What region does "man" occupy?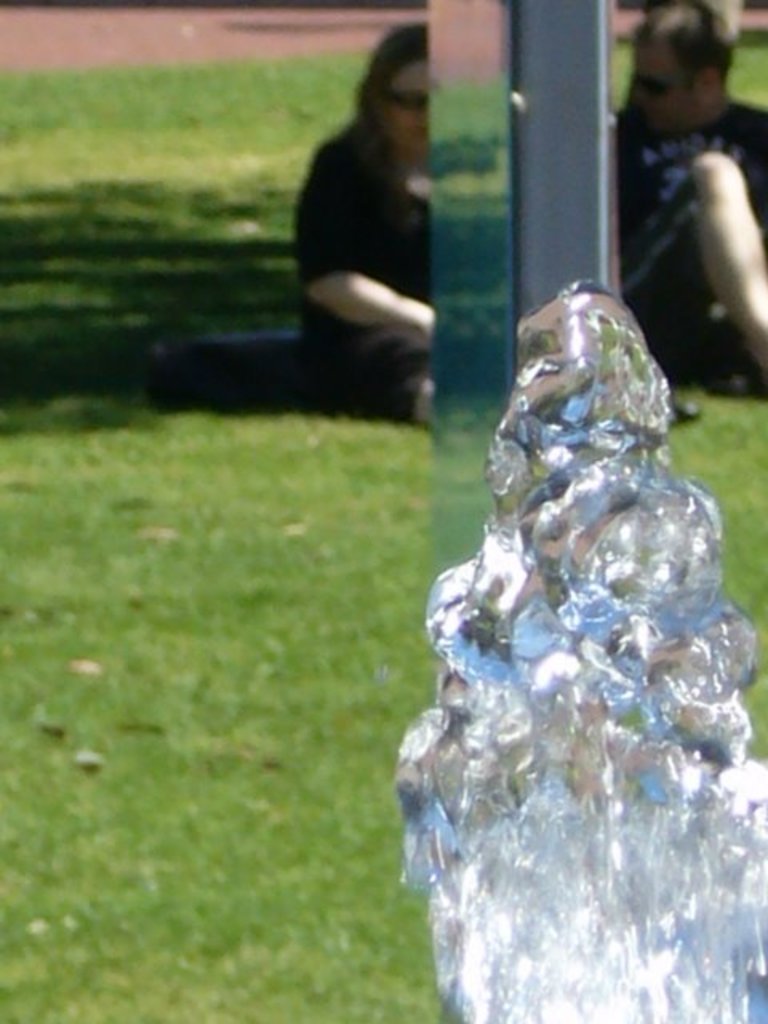
[x1=614, y1=0, x2=766, y2=387].
